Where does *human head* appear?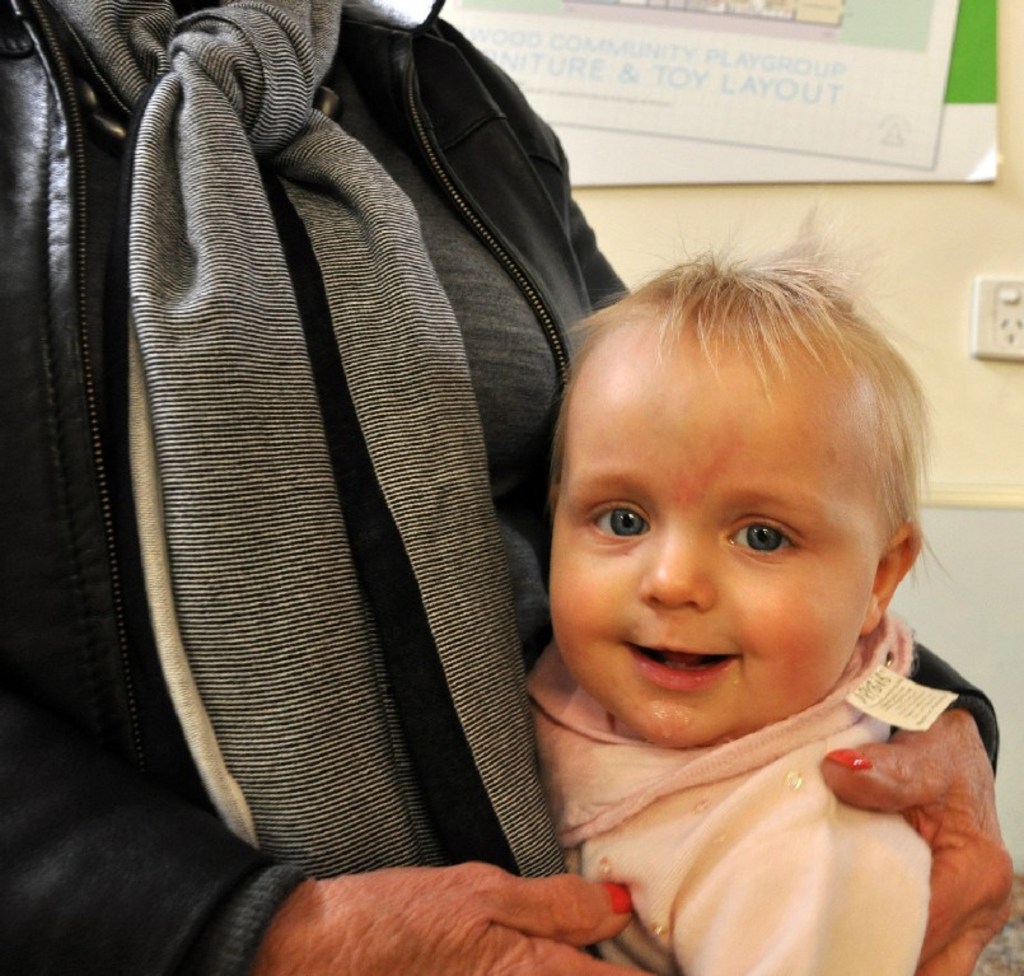
Appears at (522,225,943,733).
